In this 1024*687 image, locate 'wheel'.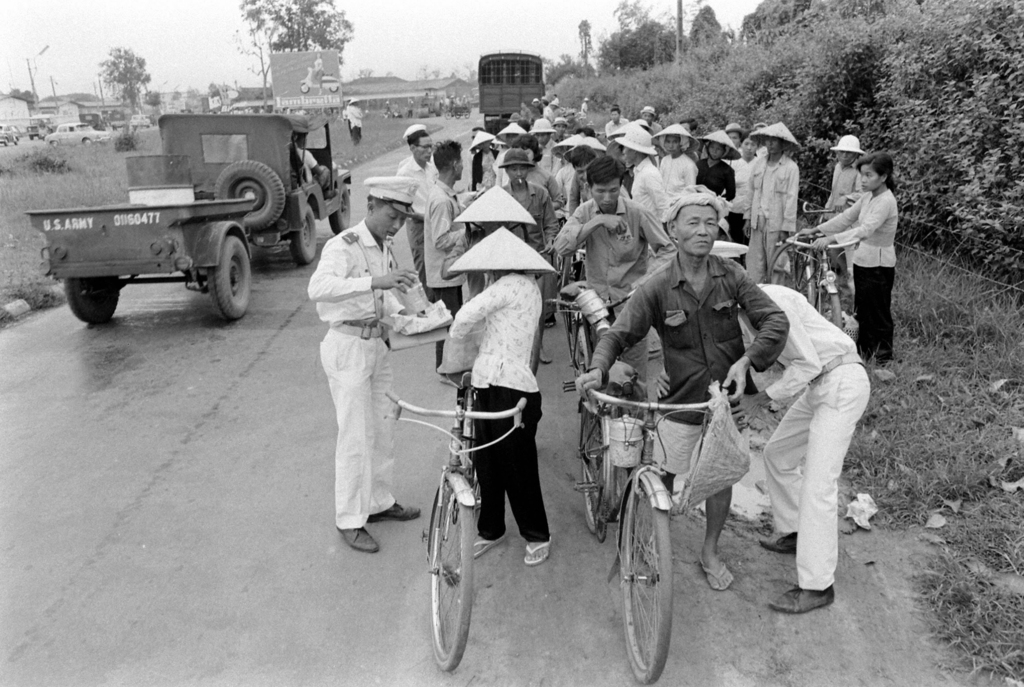
Bounding box: crop(456, 113, 462, 120).
